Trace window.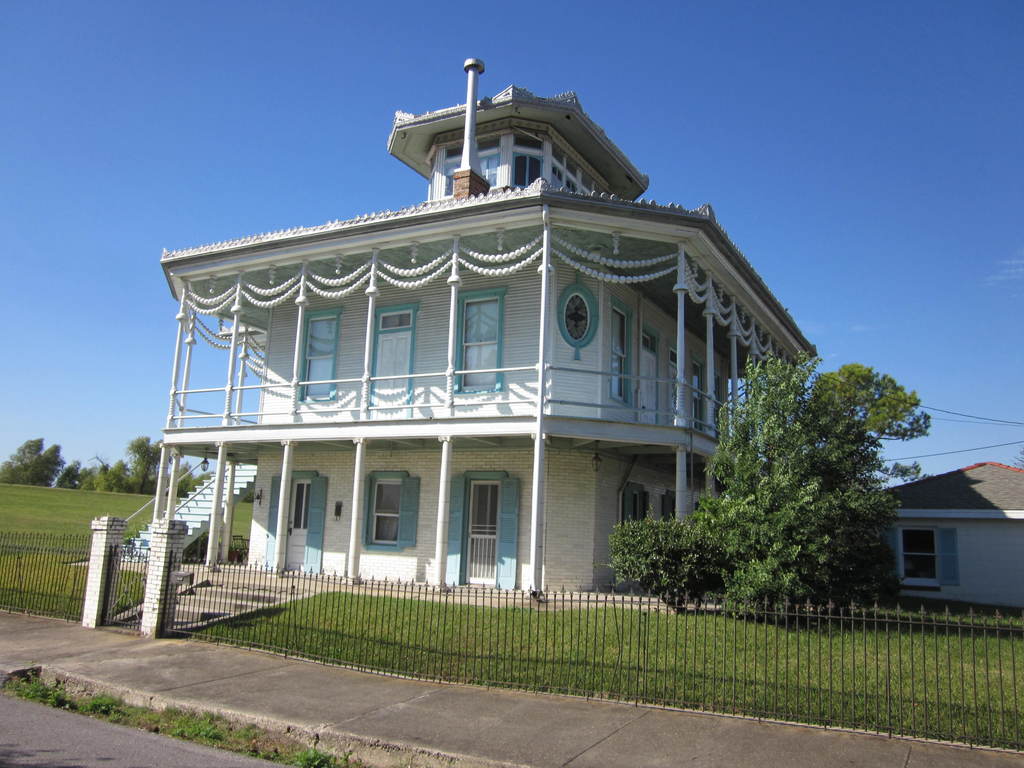
Traced to <region>367, 471, 403, 554</region>.
